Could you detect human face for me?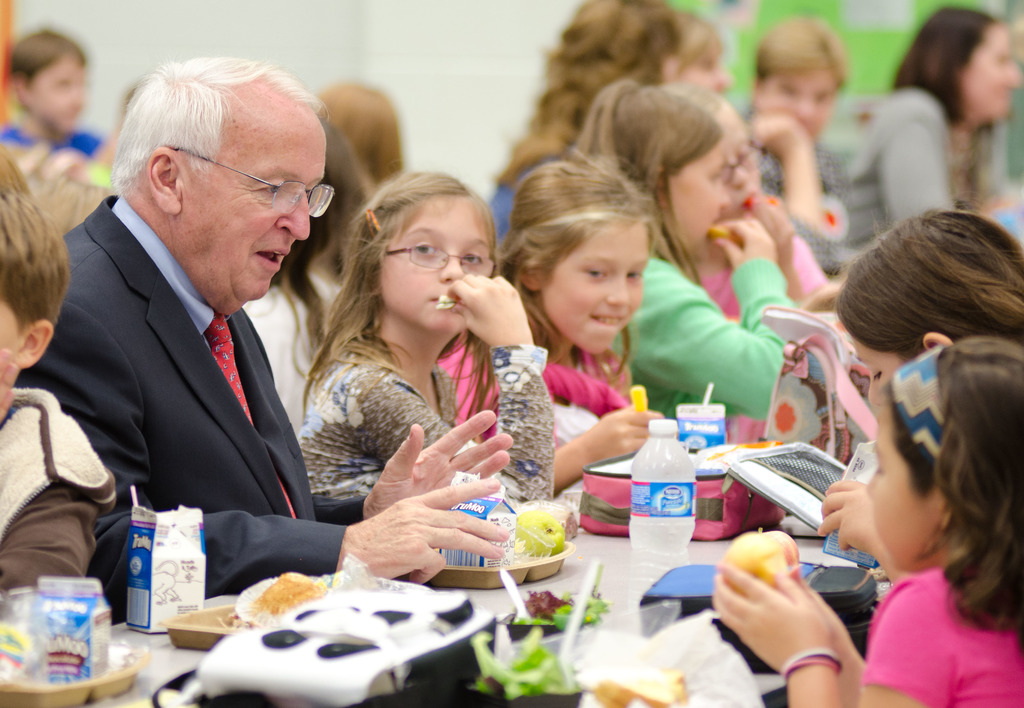
Detection result: {"x1": 380, "y1": 193, "x2": 492, "y2": 328}.
